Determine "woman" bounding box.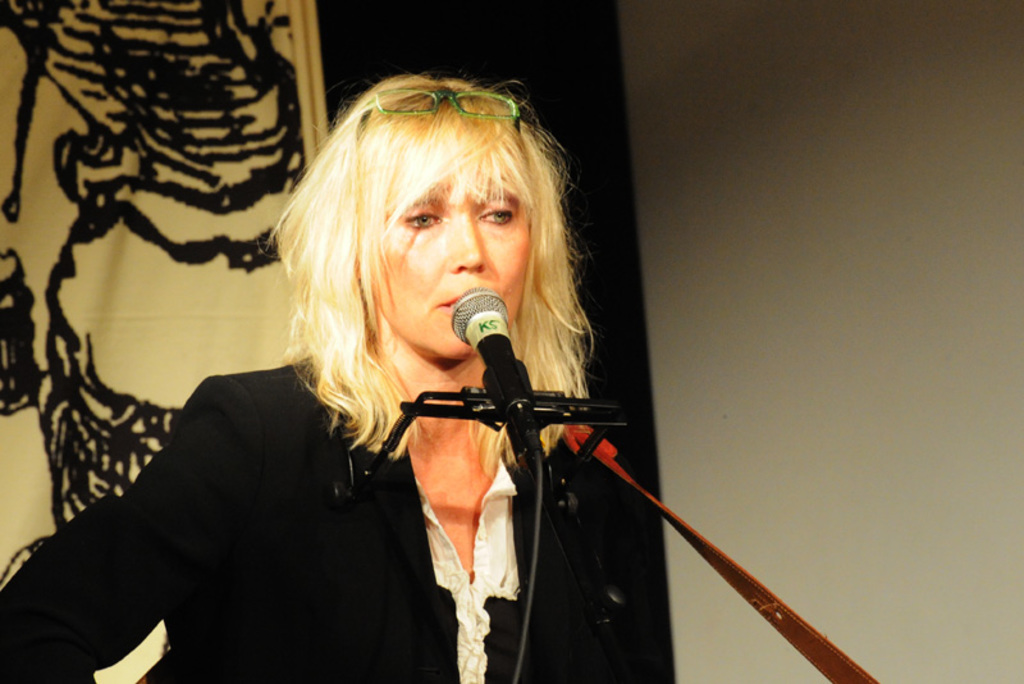
Determined: 100/100/603/683.
